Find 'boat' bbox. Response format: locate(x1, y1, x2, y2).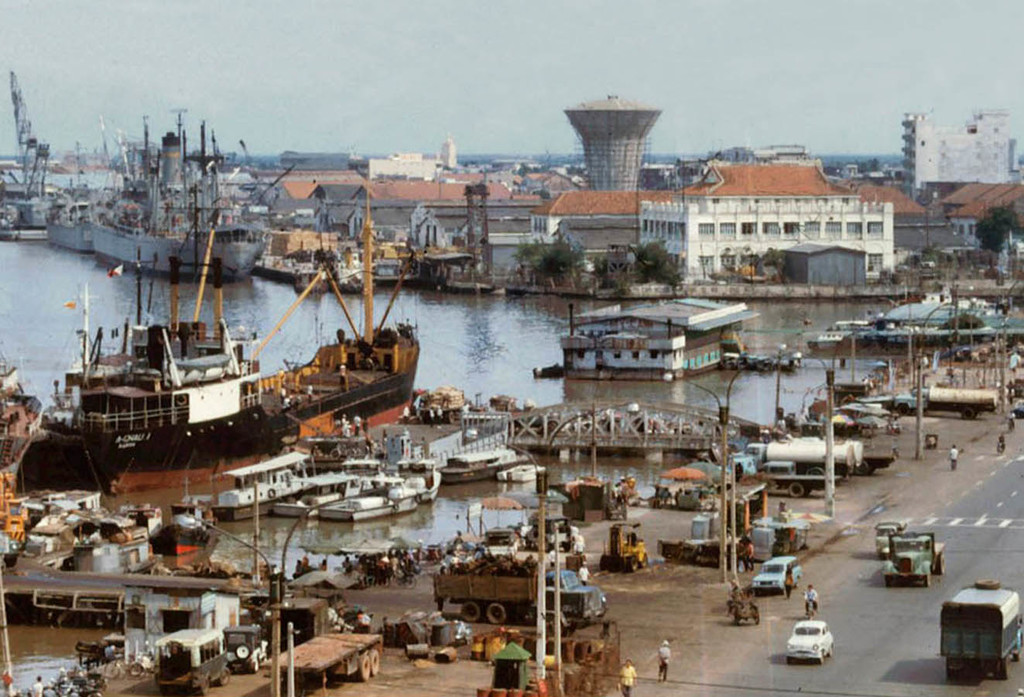
locate(504, 463, 557, 486).
